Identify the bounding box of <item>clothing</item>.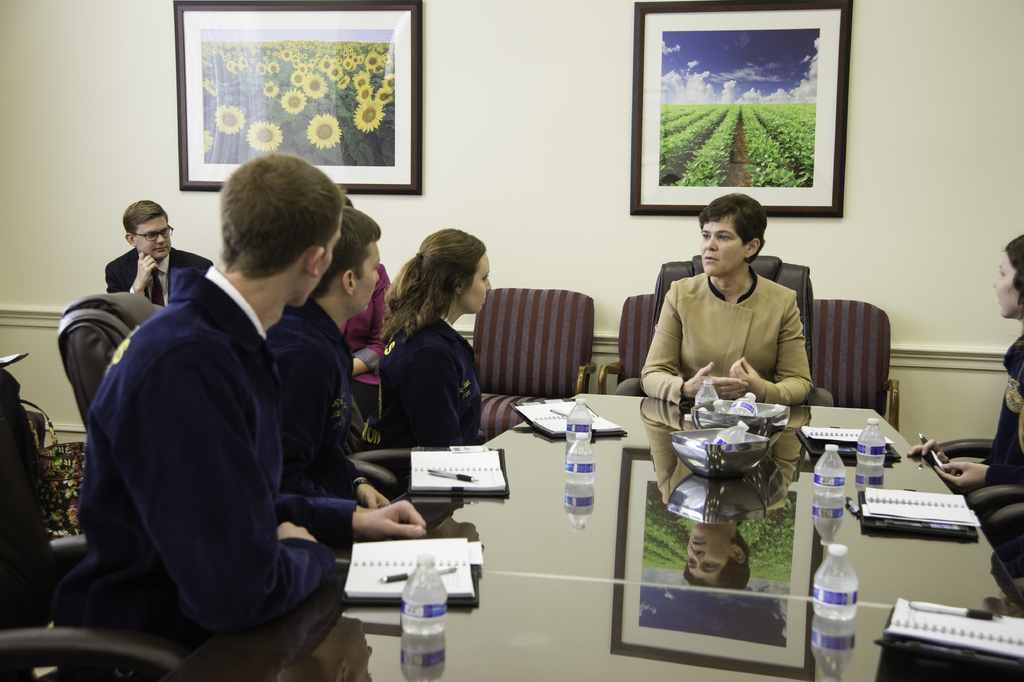
[640, 267, 815, 405].
